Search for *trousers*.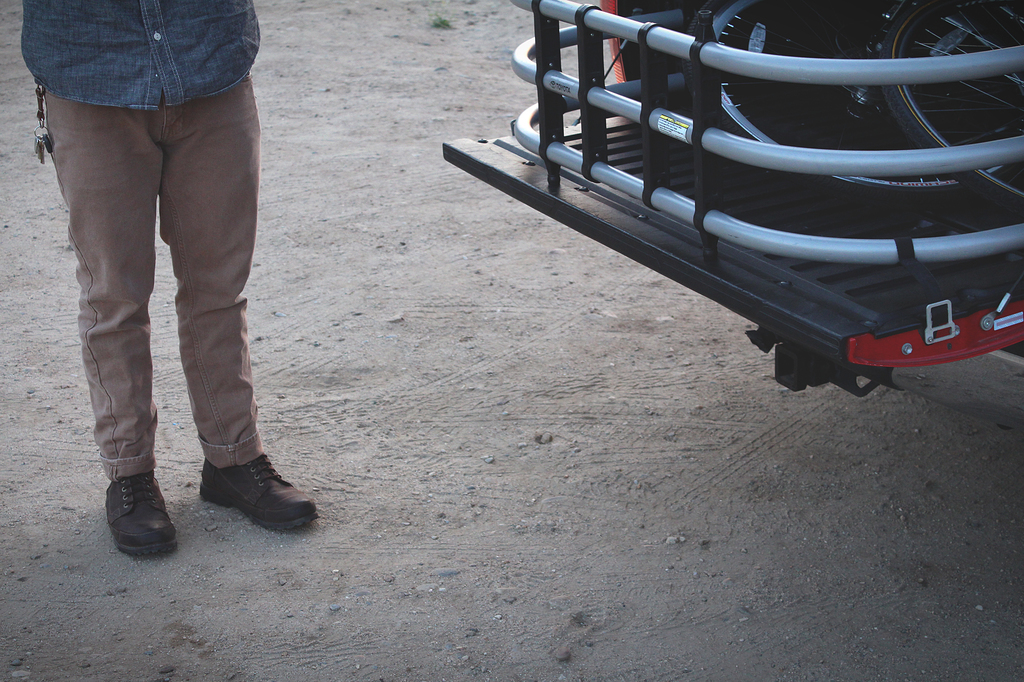
Found at crop(44, 54, 272, 521).
